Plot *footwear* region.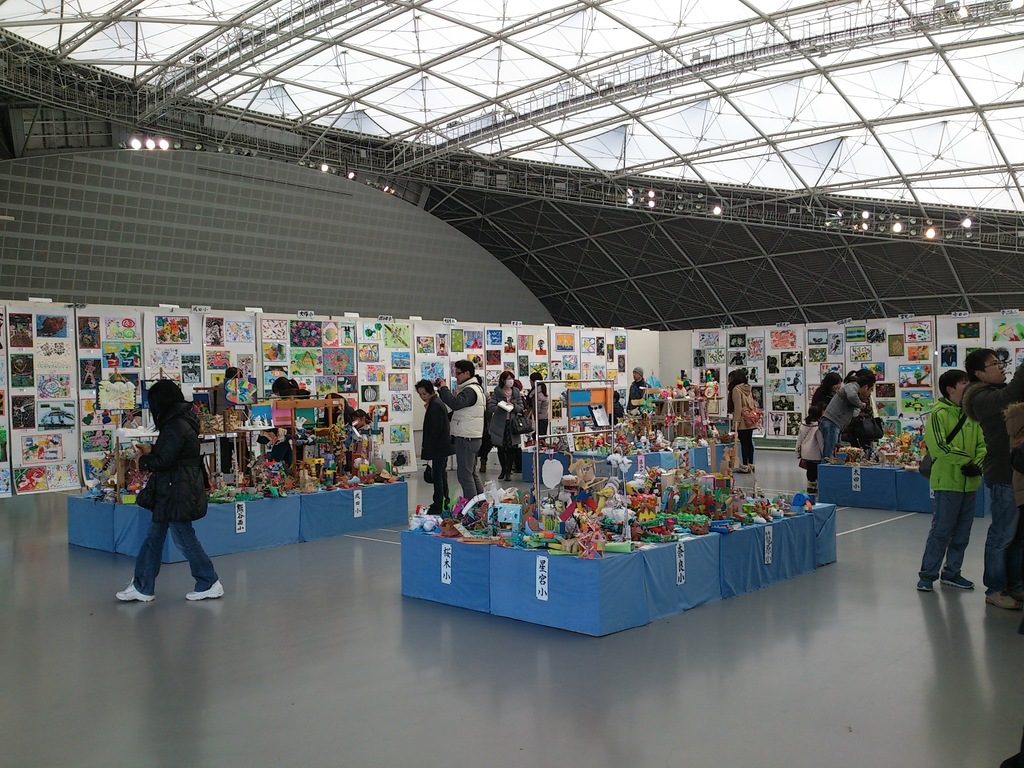
Plotted at box=[186, 576, 228, 598].
